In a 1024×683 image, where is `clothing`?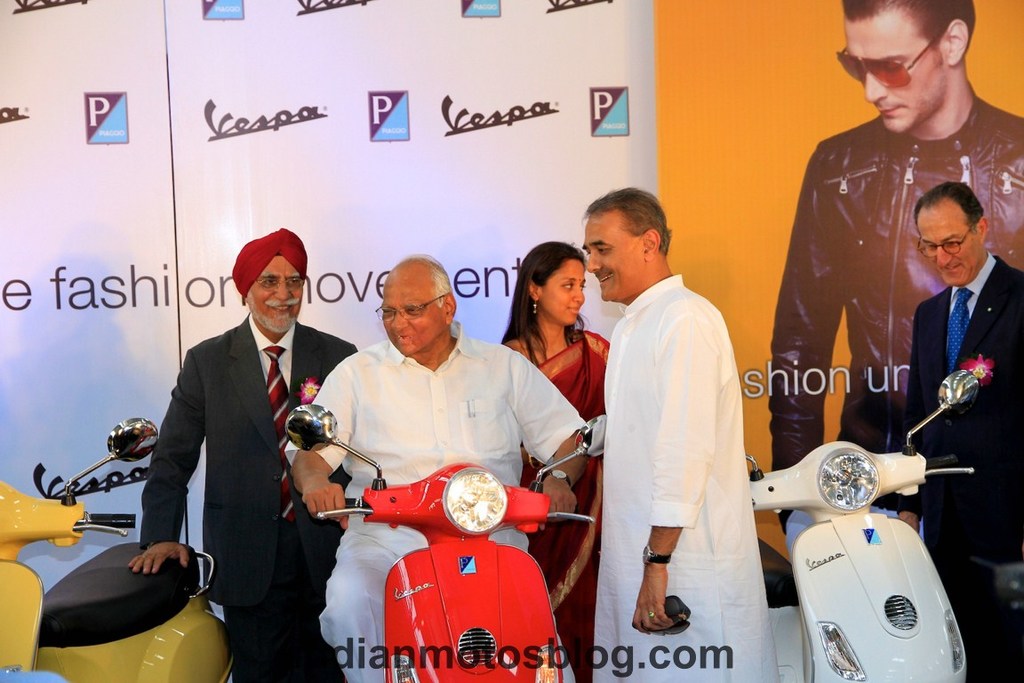
select_region(874, 252, 1022, 682).
